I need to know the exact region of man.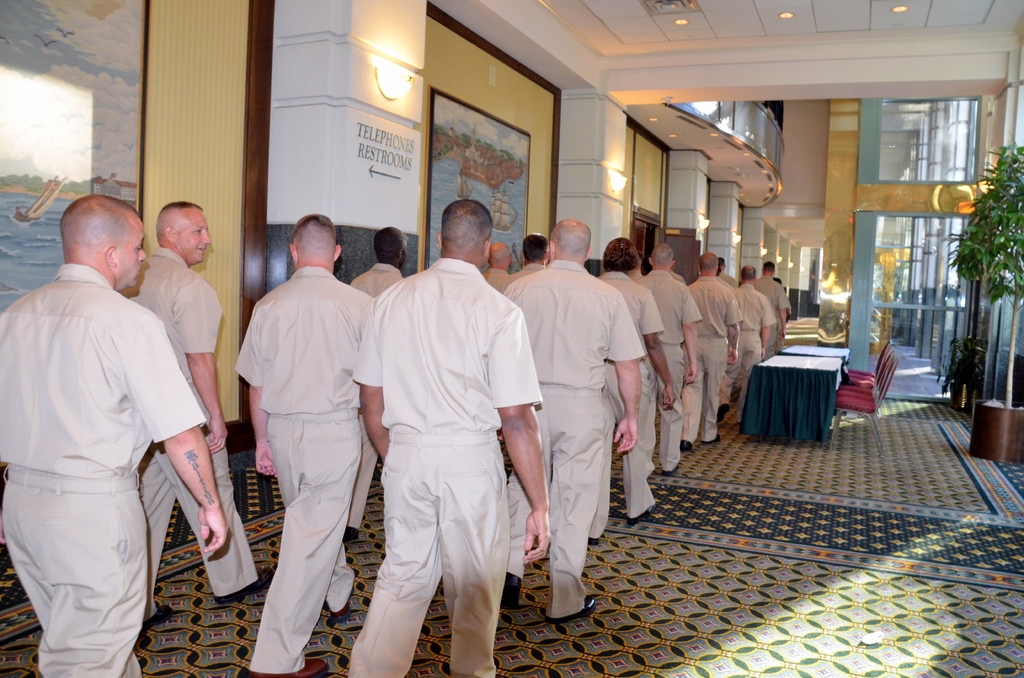
Region: [left=716, top=270, right=738, bottom=424].
